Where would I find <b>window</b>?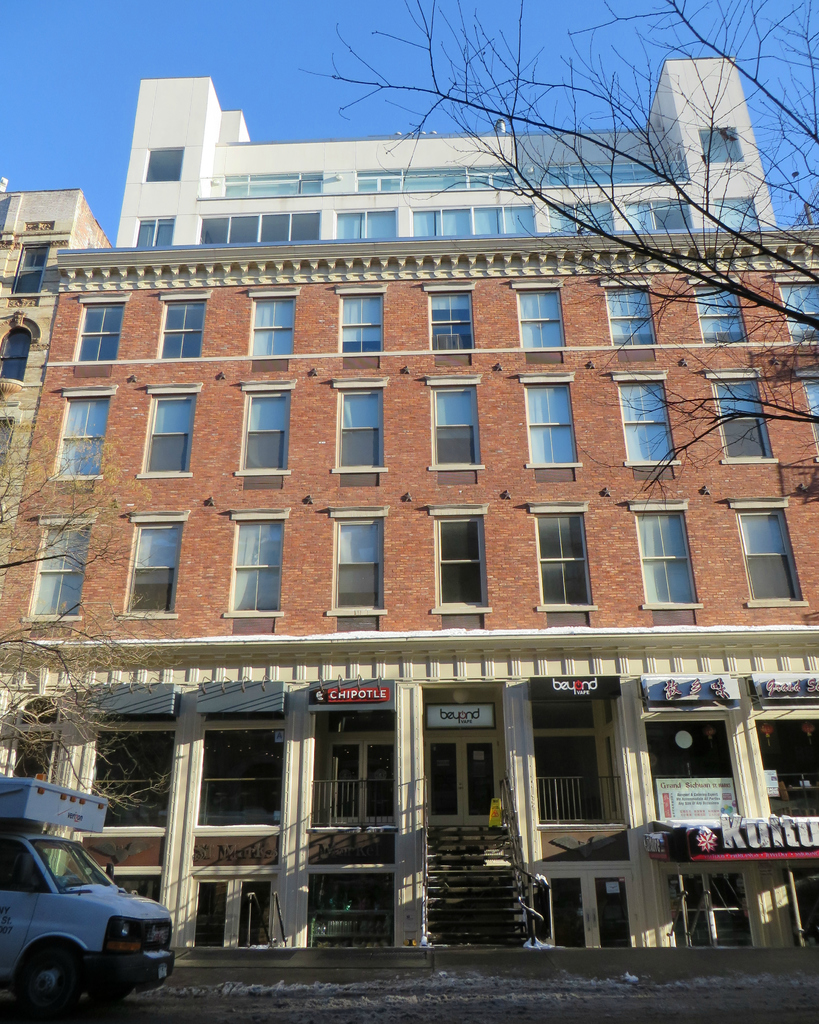
At locate(687, 281, 750, 335).
